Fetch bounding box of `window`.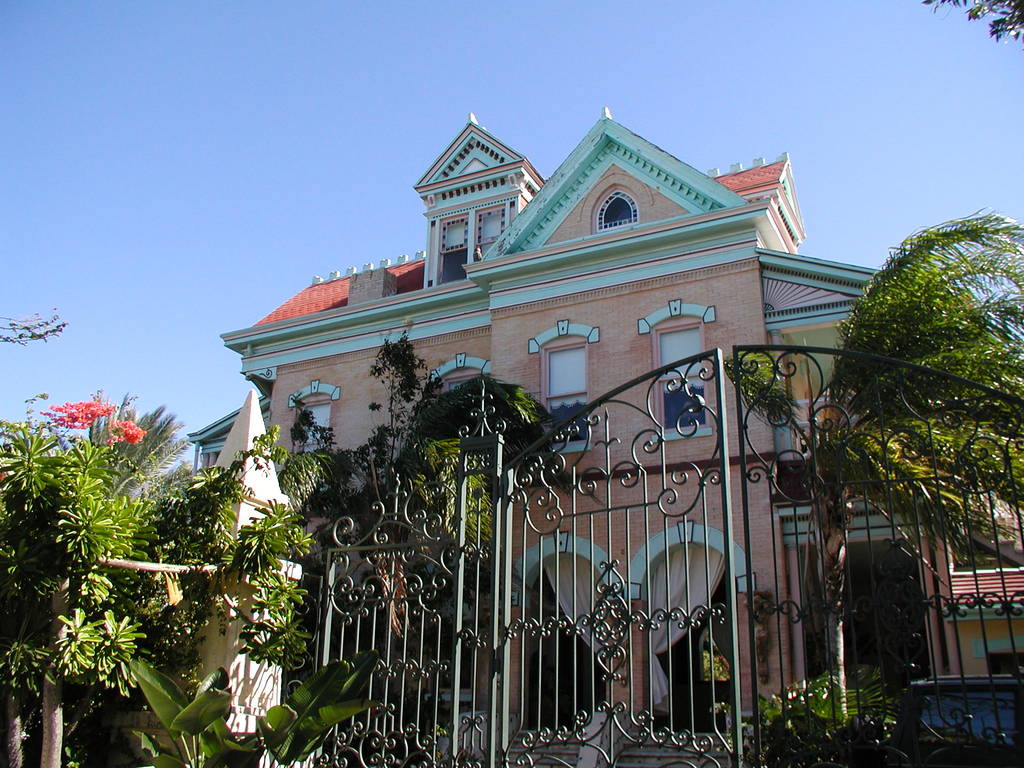
Bbox: <region>988, 653, 1023, 672</region>.
